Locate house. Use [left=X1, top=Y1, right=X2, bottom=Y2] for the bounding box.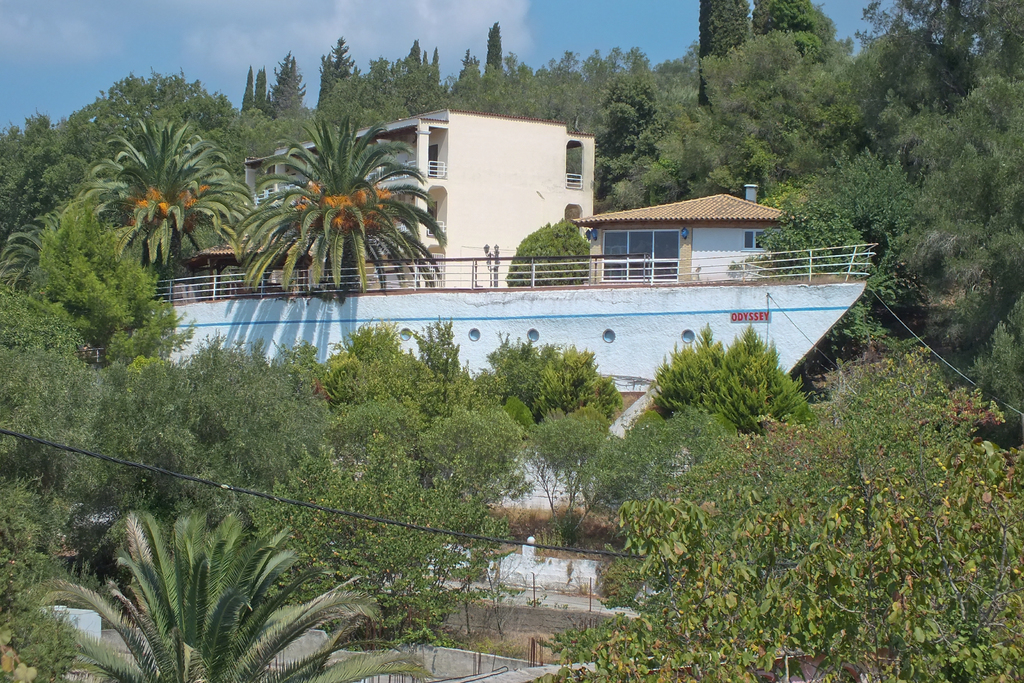
[left=199, top=105, right=595, bottom=288].
